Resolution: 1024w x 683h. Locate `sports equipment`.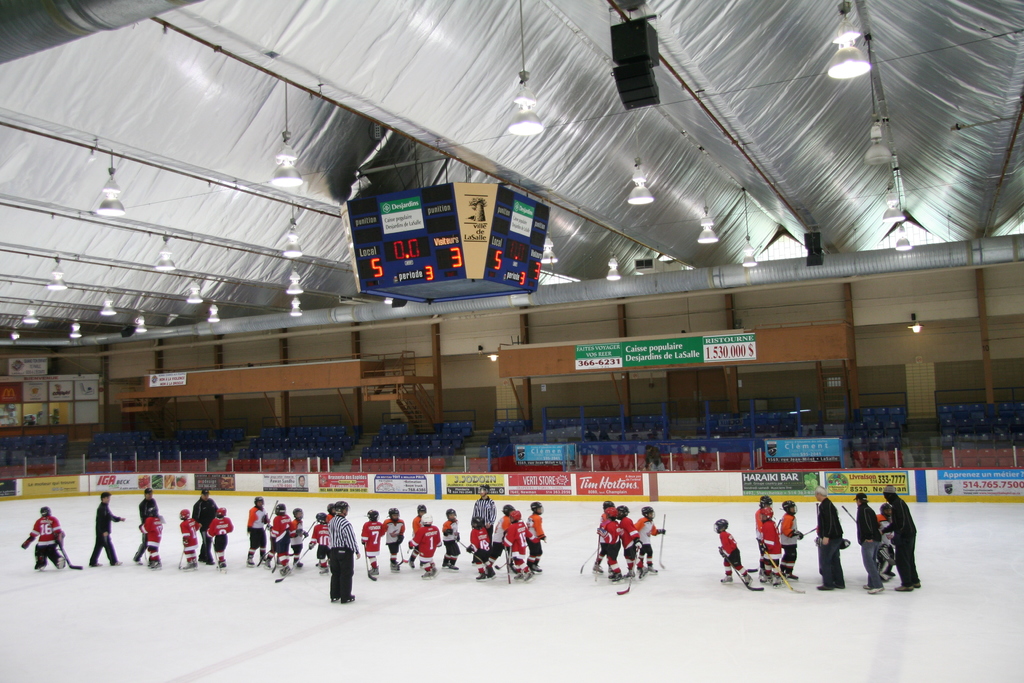
left=388, top=509, right=397, bottom=517.
